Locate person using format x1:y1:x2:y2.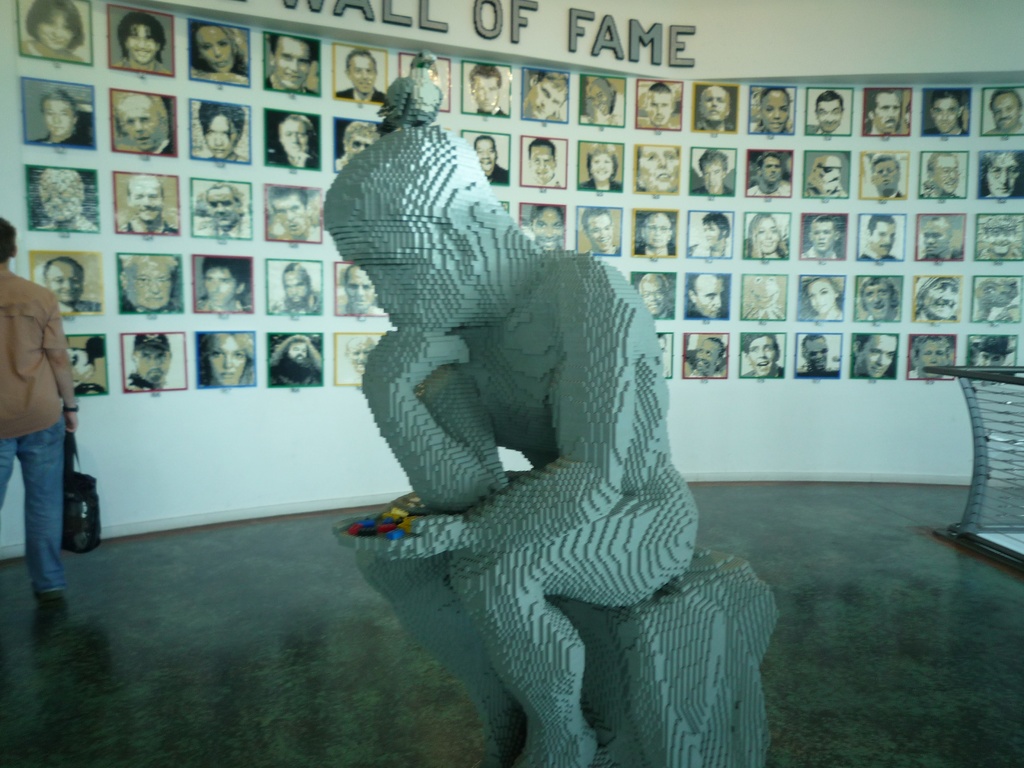
120:175:178:236.
